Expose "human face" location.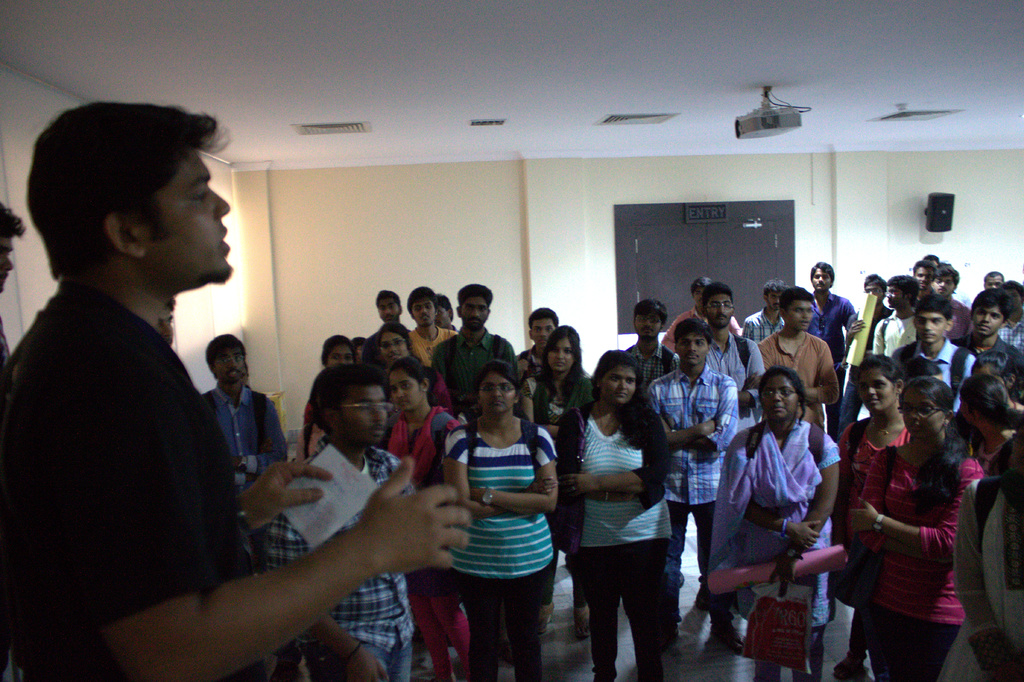
Exposed at locate(766, 289, 782, 309).
